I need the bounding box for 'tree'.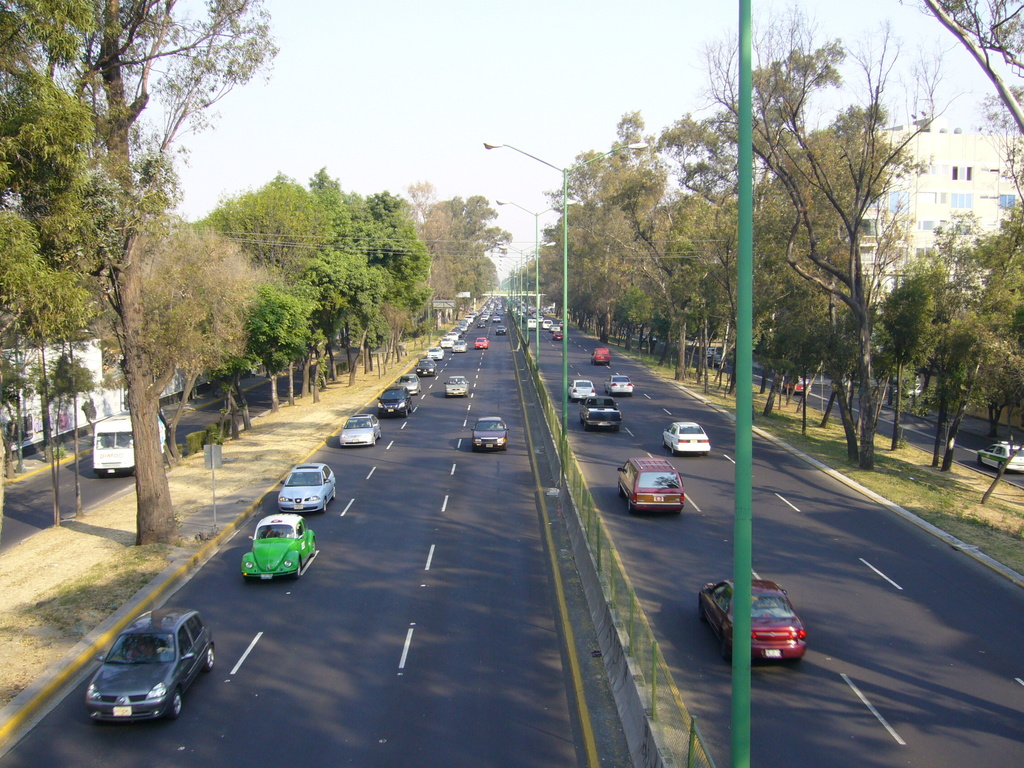
Here it is: (x1=0, y1=0, x2=280, y2=549).
